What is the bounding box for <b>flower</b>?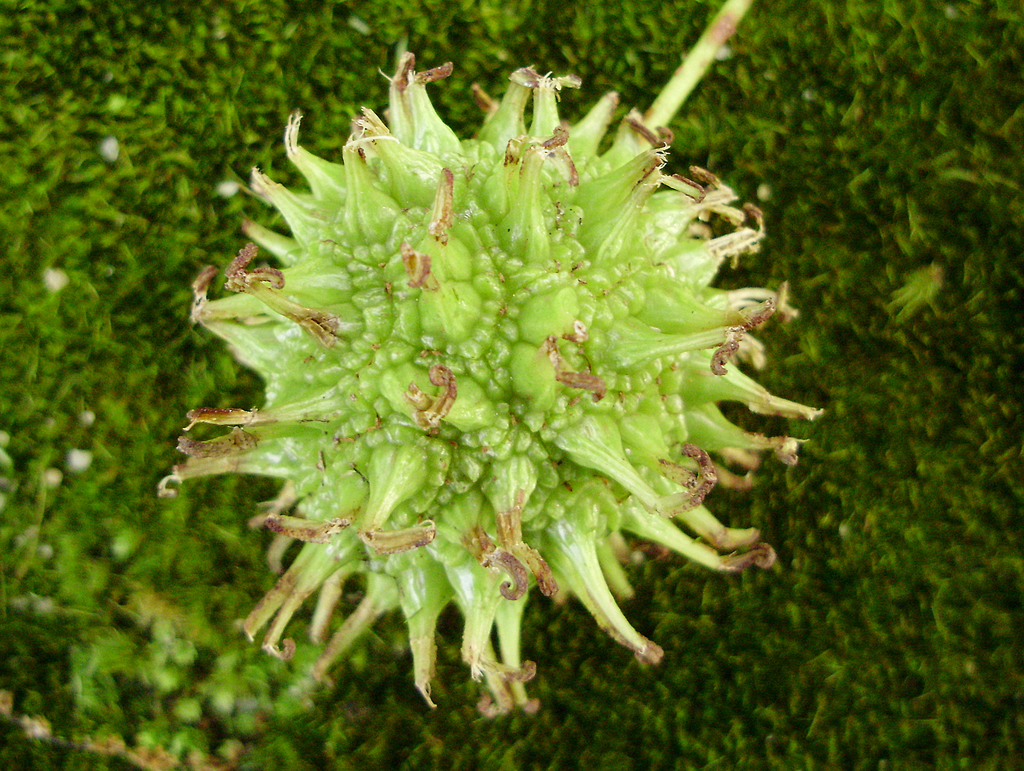
186:29:785:730.
